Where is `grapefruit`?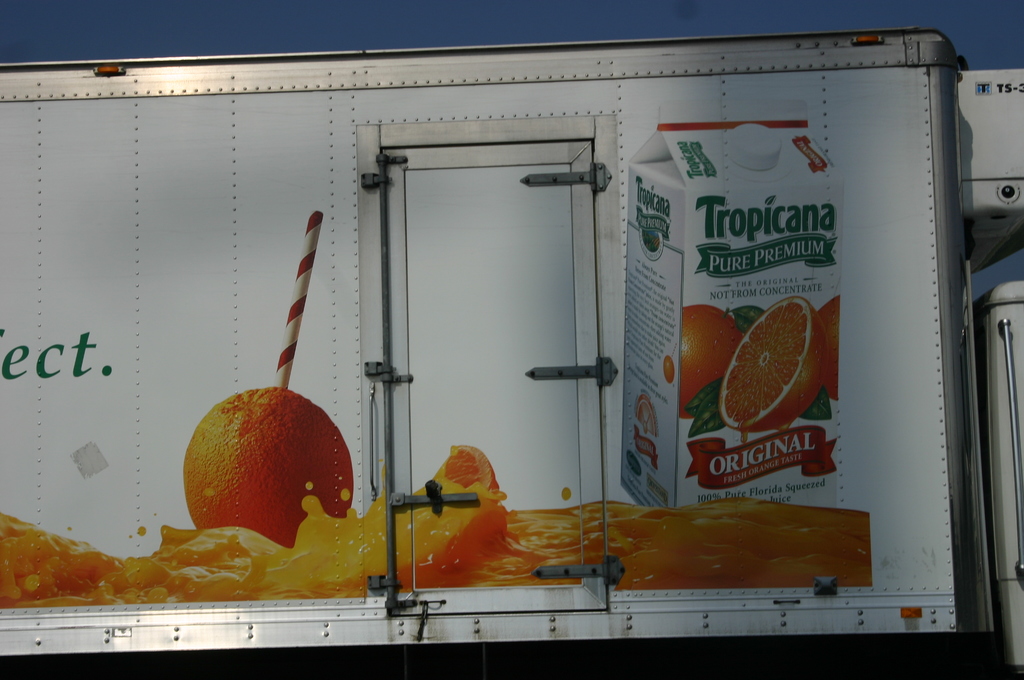
rect(681, 303, 743, 421).
